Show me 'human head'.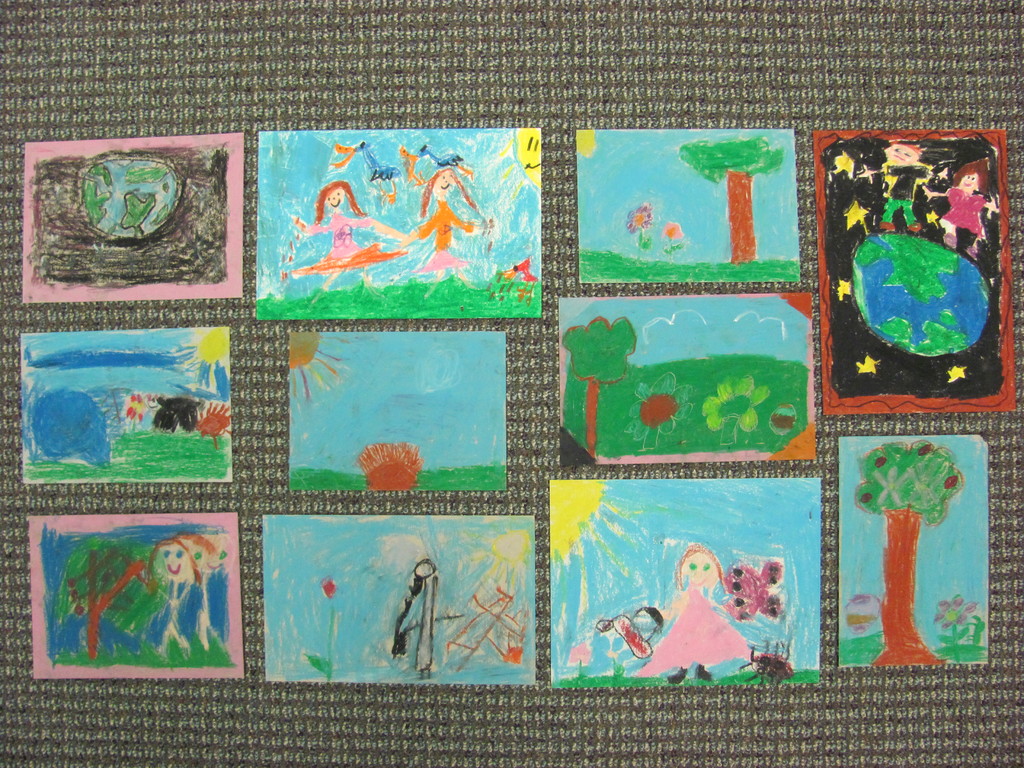
'human head' is here: [x1=953, y1=157, x2=989, y2=195].
